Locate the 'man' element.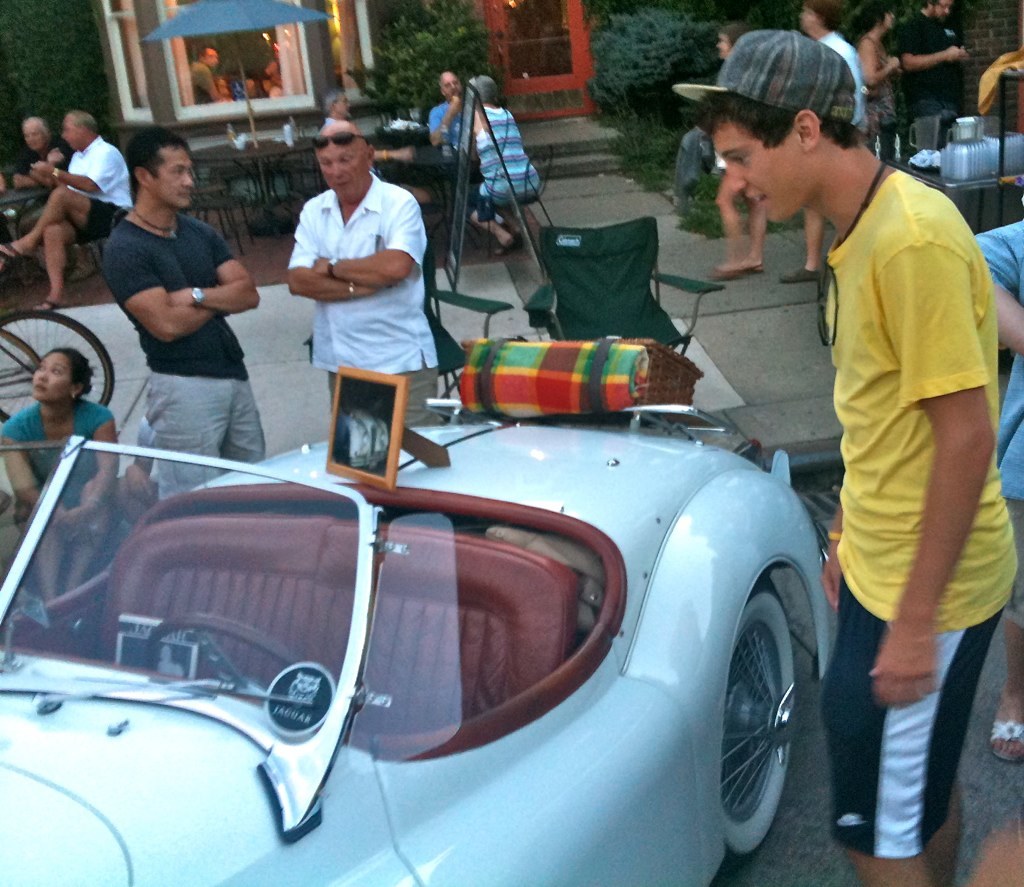
Element bbox: 10,118,76,190.
